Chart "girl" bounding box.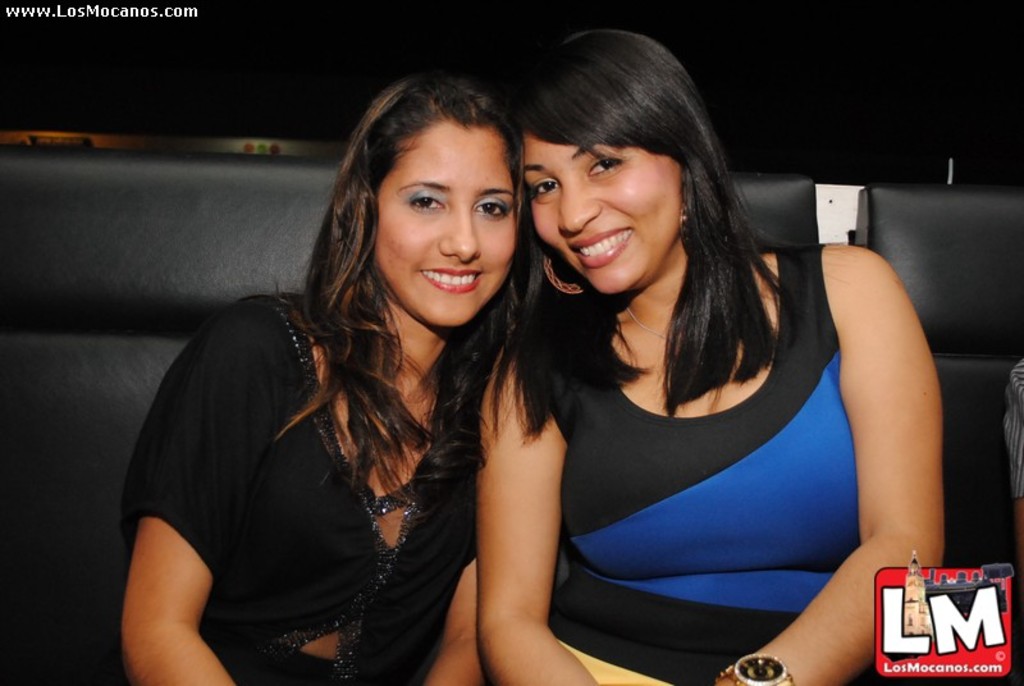
Charted: [x1=466, y1=38, x2=951, y2=685].
